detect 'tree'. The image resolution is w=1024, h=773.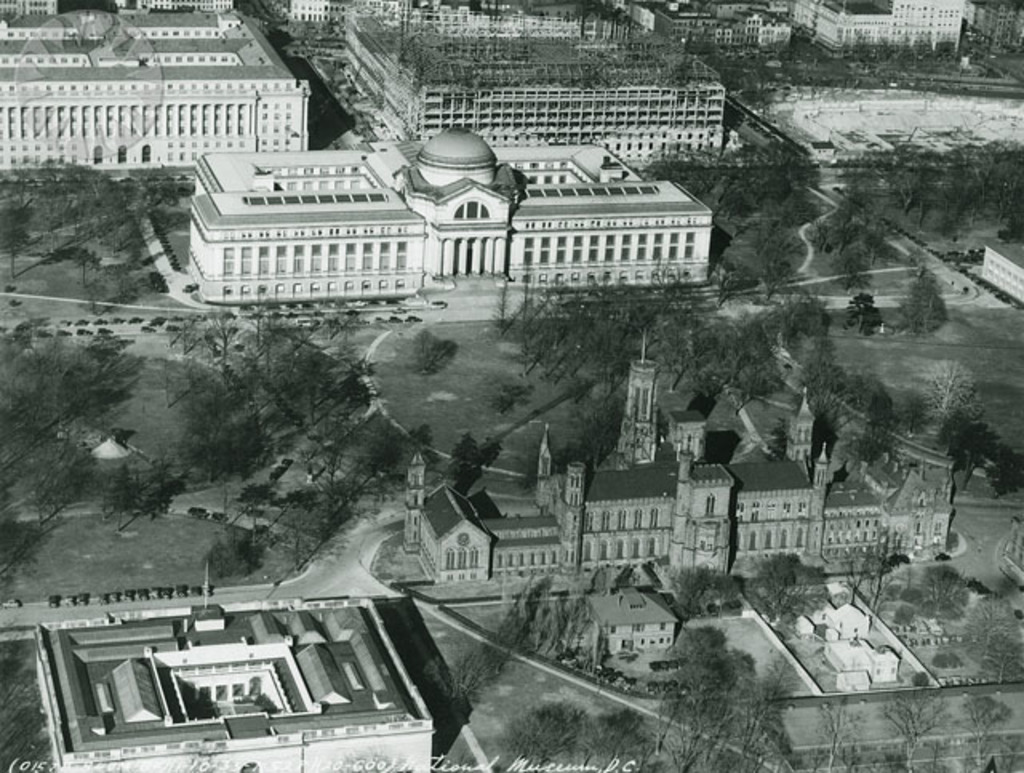
x1=557 y1=418 x2=610 y2=469.
